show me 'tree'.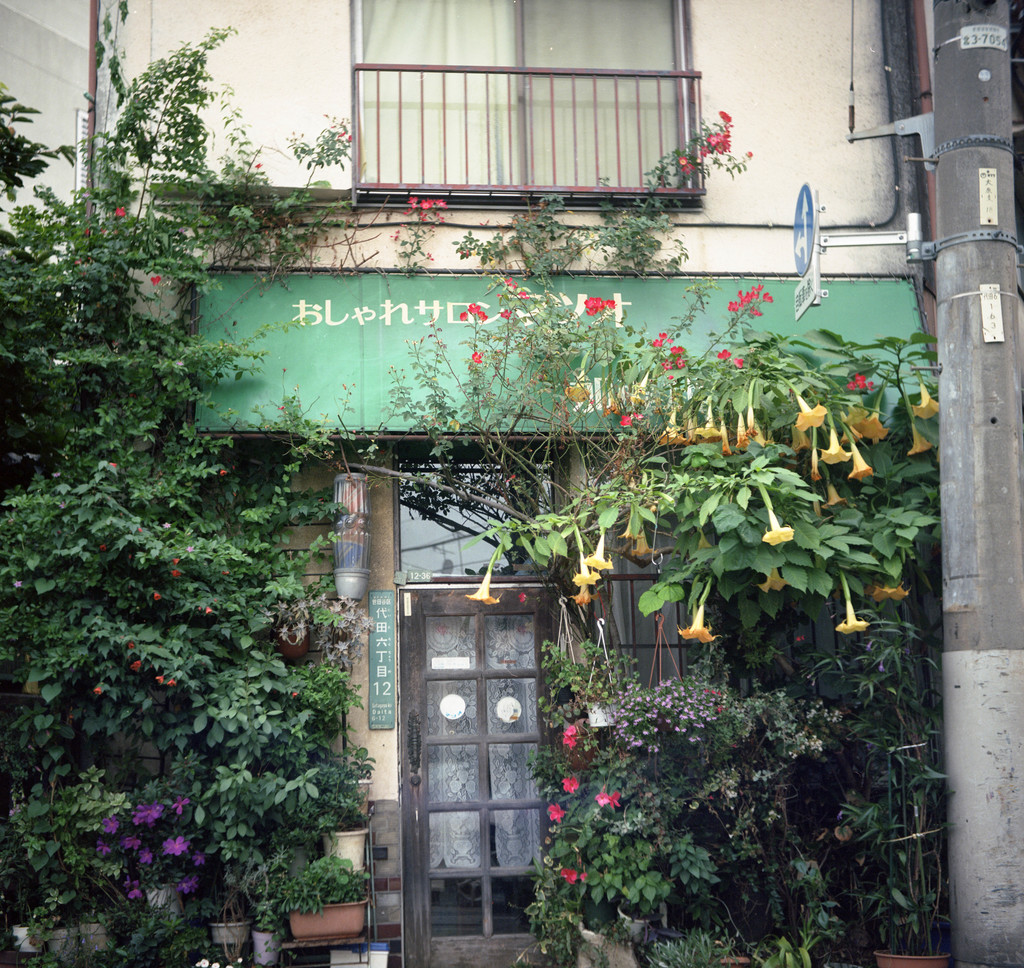
'tree' is here: 0 23 374 967.
